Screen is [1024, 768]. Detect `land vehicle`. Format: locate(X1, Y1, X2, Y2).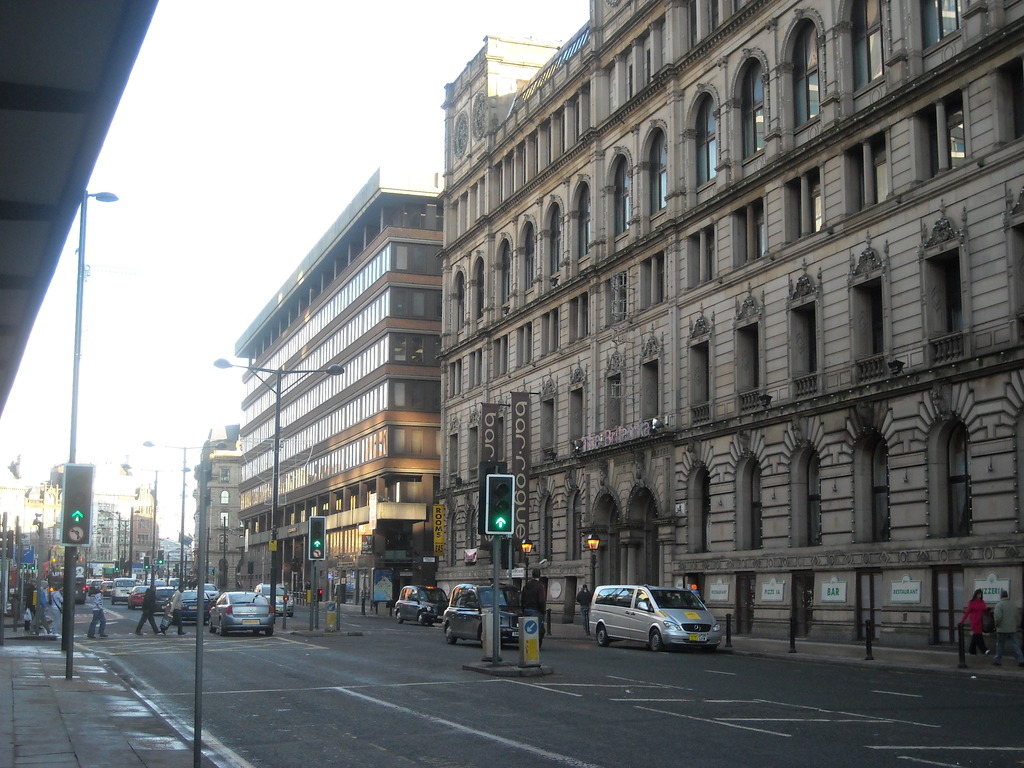
locate(392, 580, 449, 628).
